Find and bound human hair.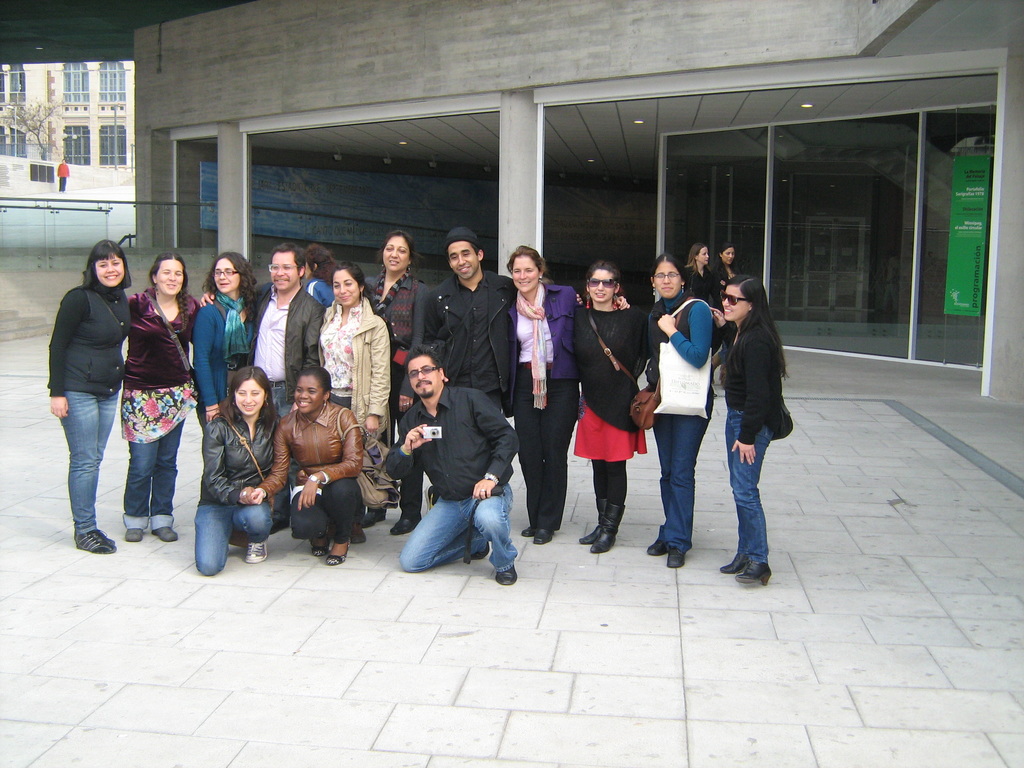
Bound: bbox=[714, 270, 794, 374].
